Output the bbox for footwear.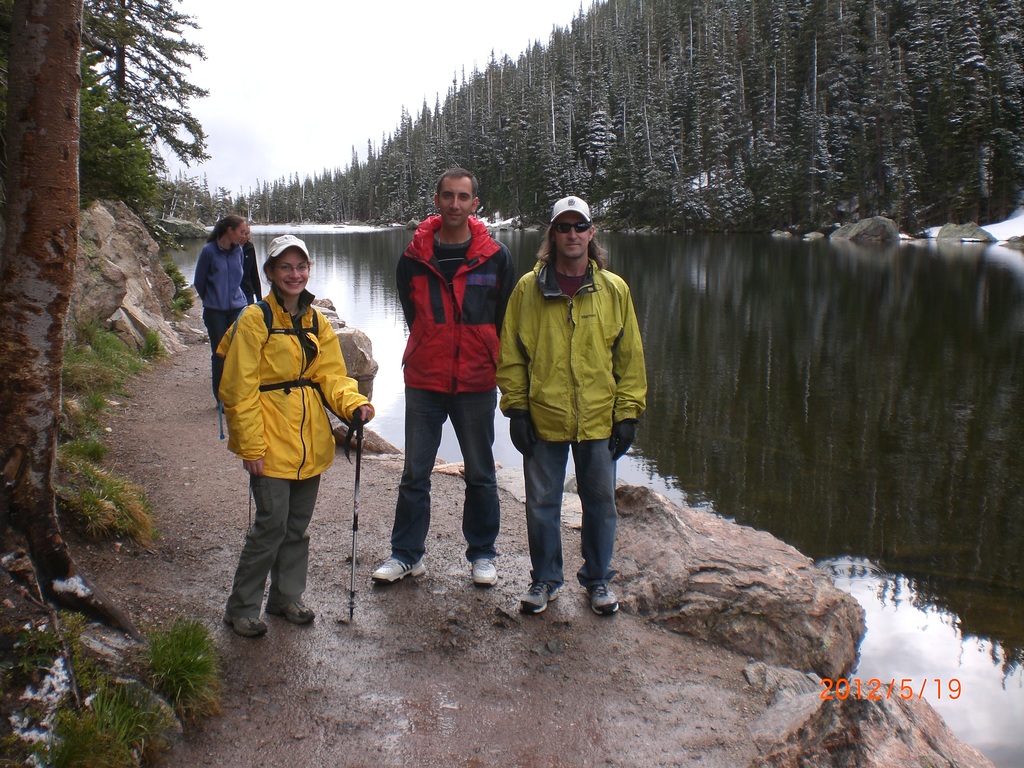
(left=583, top=570, right=625, bottom=623).
